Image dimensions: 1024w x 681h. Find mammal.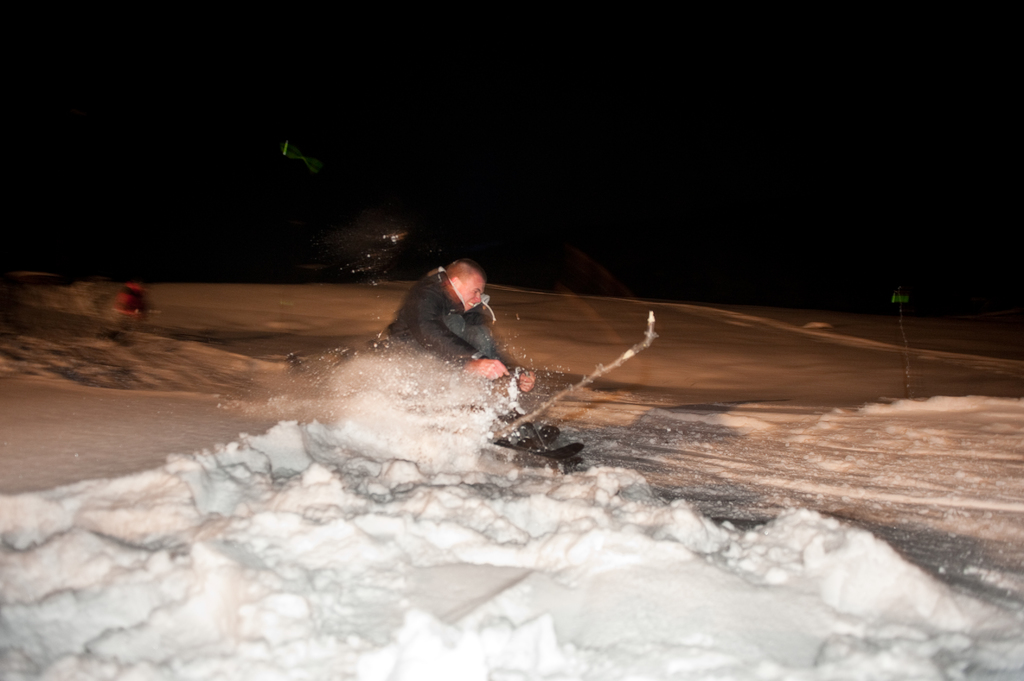
locate(372, 257, 557, 451).
